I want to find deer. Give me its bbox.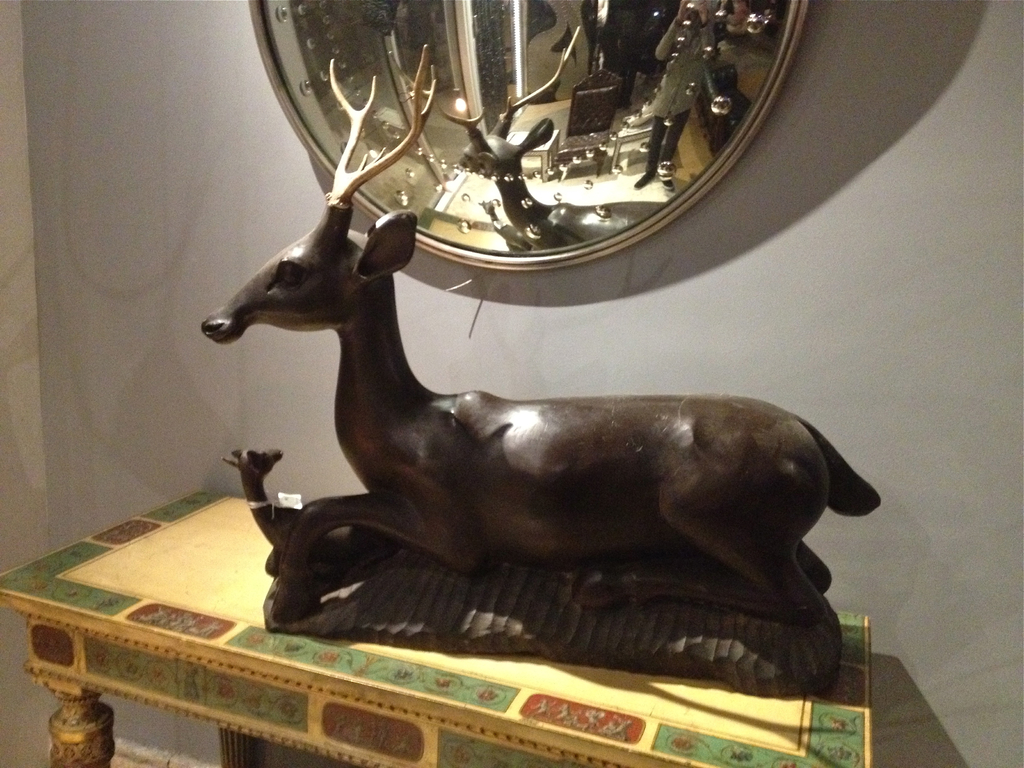
(left=198, top=44, right=884, bottom=621).
